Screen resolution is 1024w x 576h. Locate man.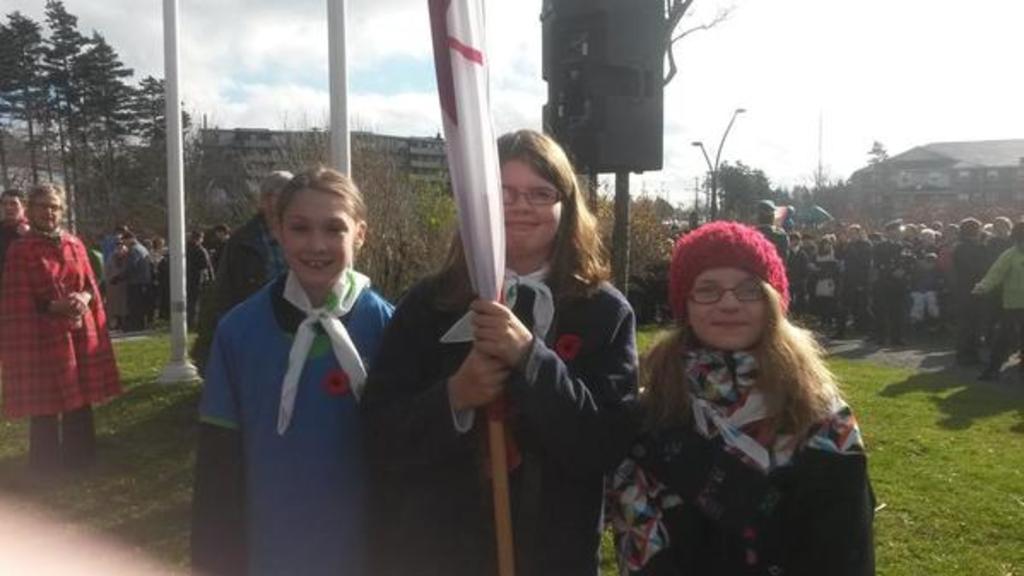
Rect(188, 227, 215, 304).
